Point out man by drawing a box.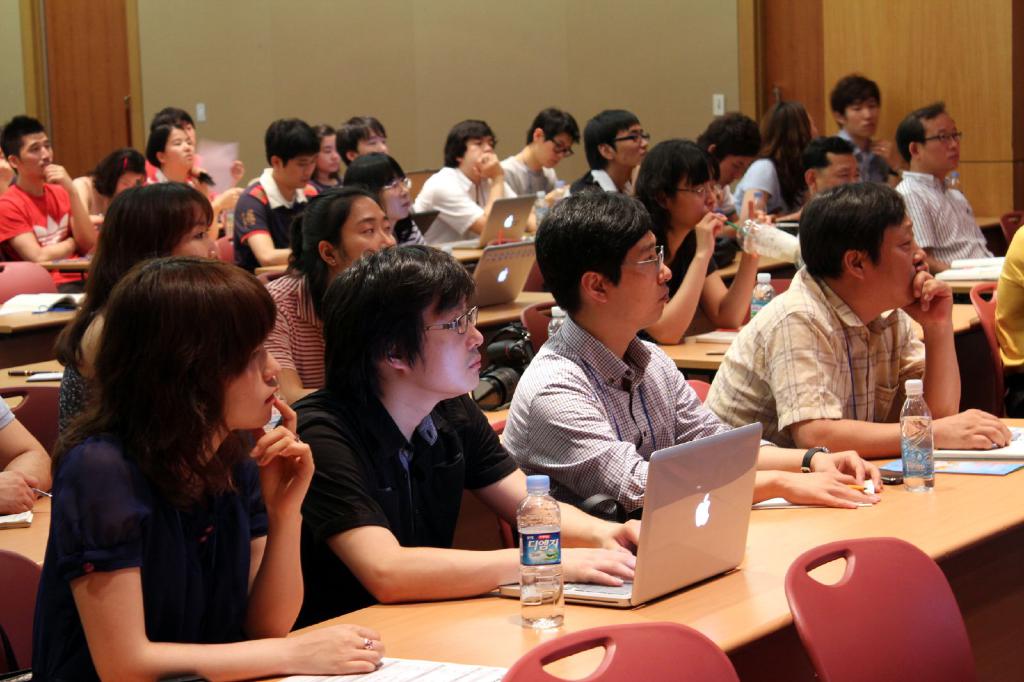
{"left": 700, "top": 187, "right": 1013, "bottom": 450}.
